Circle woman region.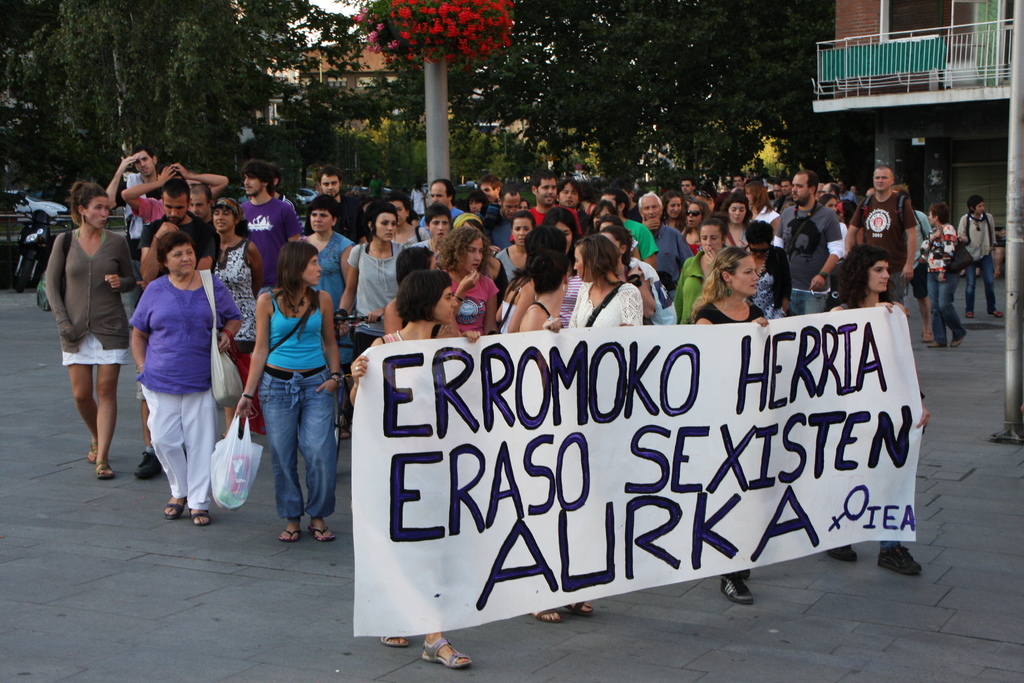
Region: box=[497, 206, 536, 295].
